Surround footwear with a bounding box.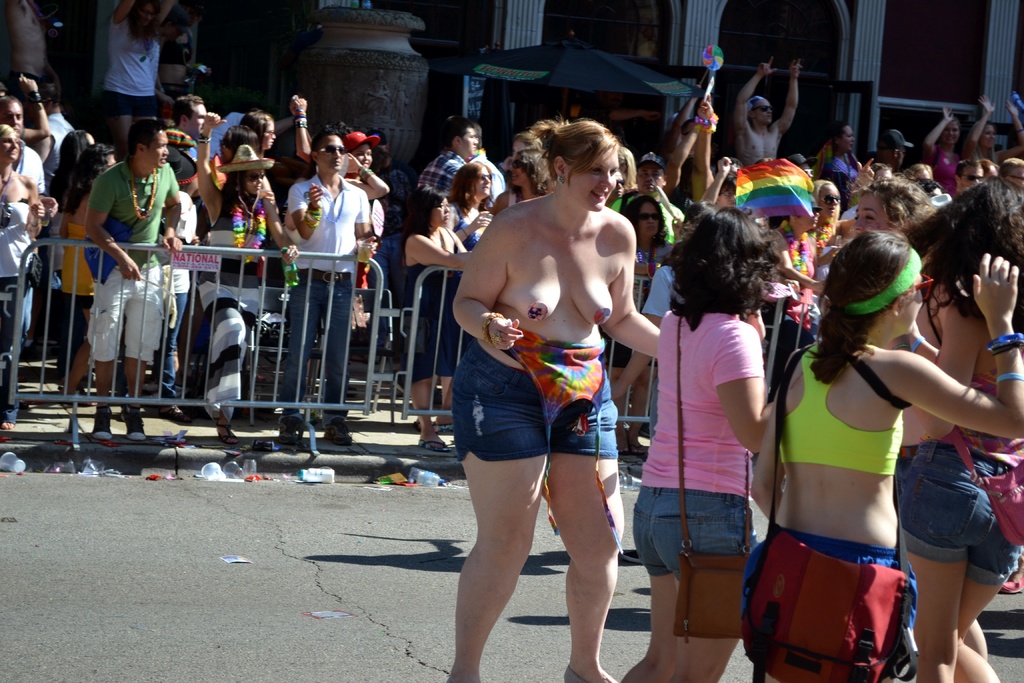
rect(417, 434, 452, 452).
